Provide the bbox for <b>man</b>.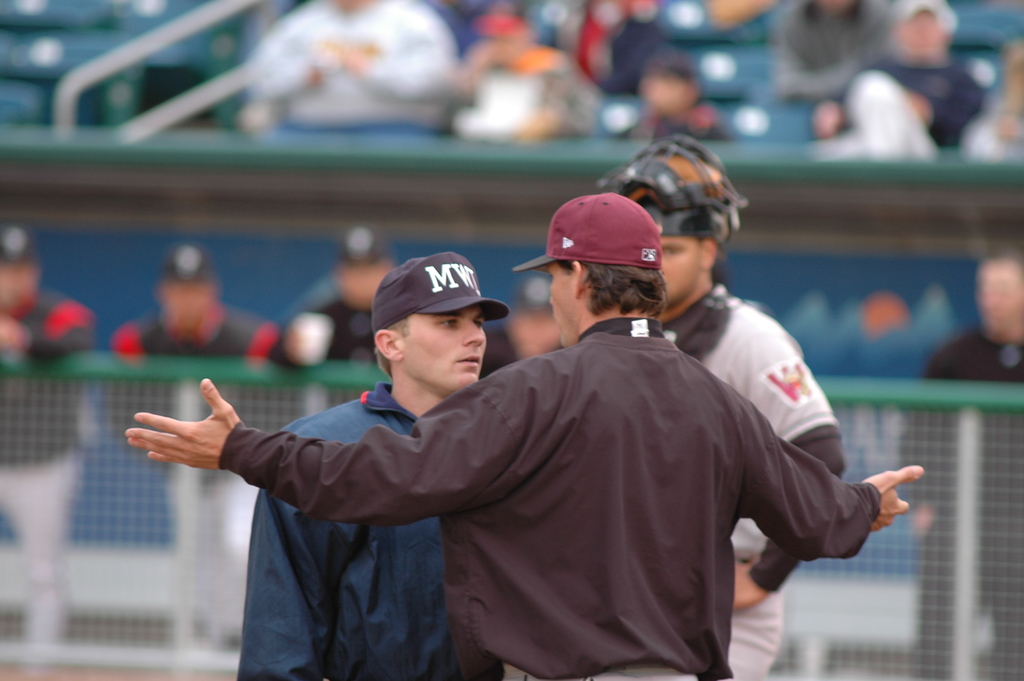
[left=609, top=53, right=725, bottom=152].
